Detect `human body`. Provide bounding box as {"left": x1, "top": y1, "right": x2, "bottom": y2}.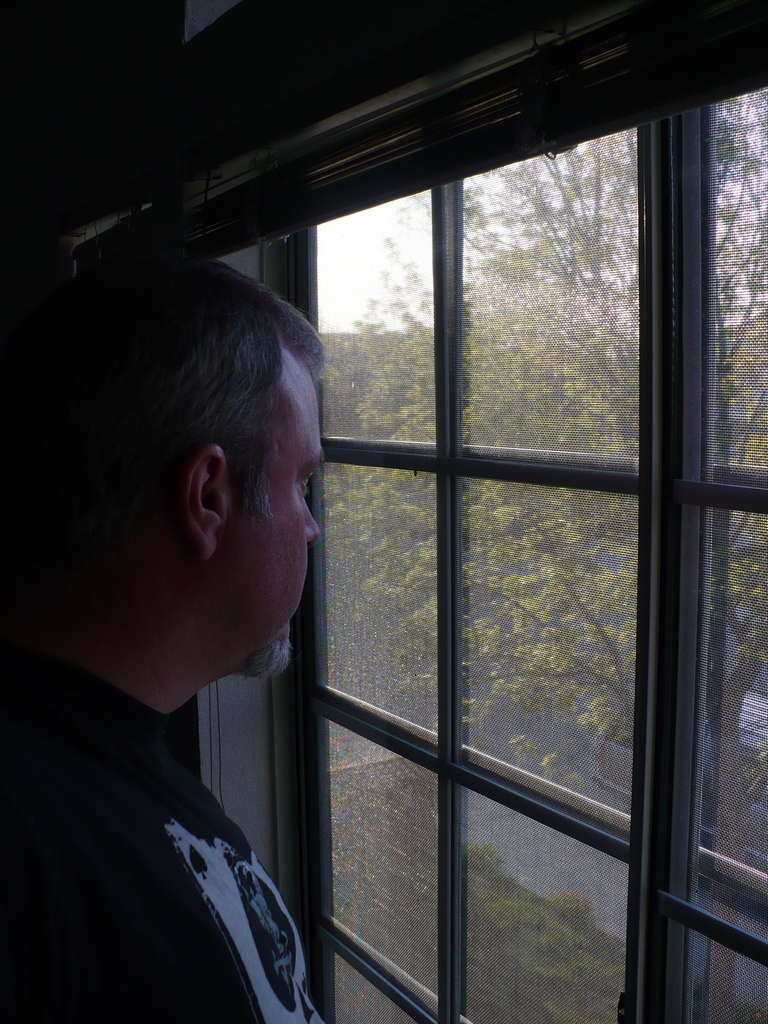
{"left": 22, "top": 282, "right": 348, "bottom": 1001}.
